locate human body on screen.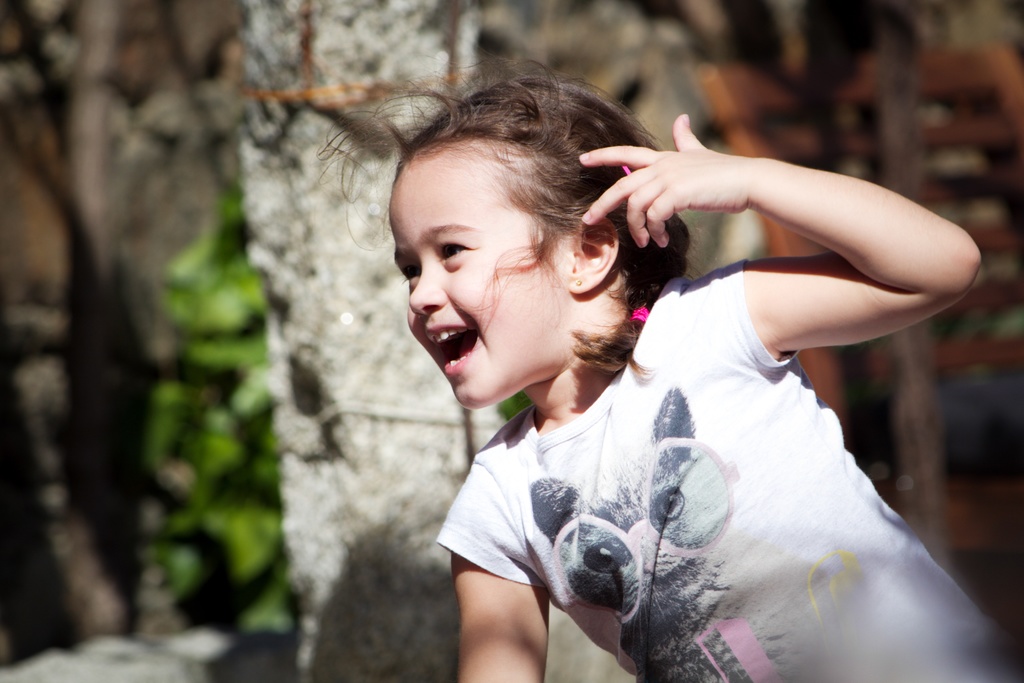
On screen at detection(437, 85, 988, 670).
